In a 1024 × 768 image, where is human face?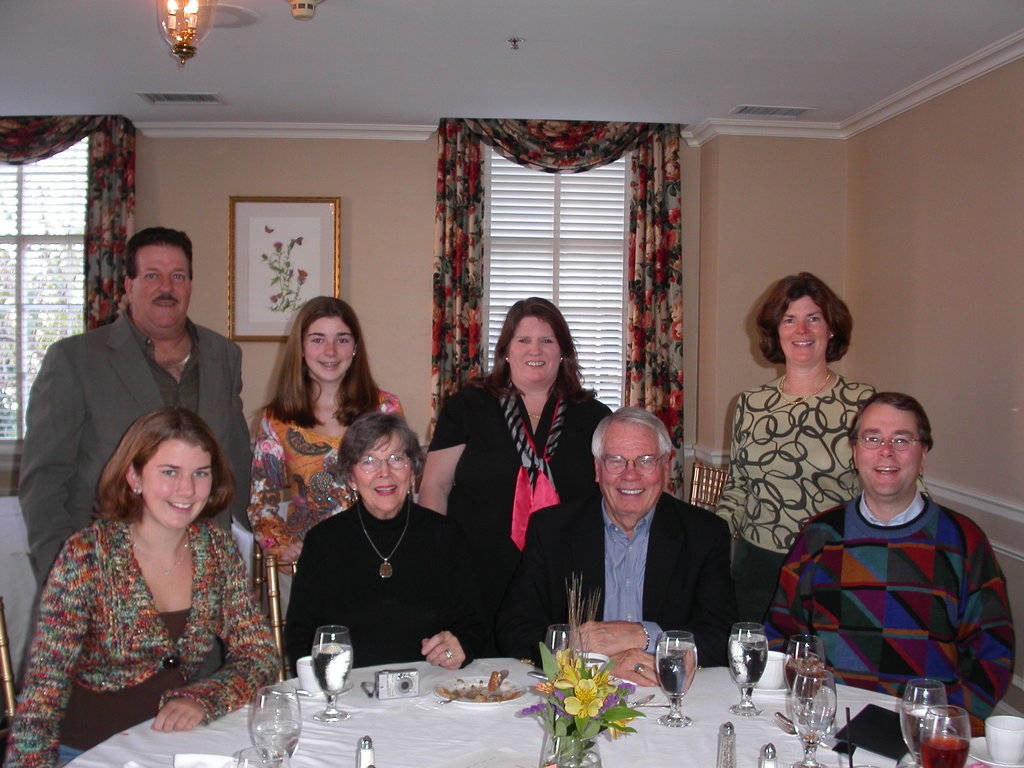
852/403/922/500.
